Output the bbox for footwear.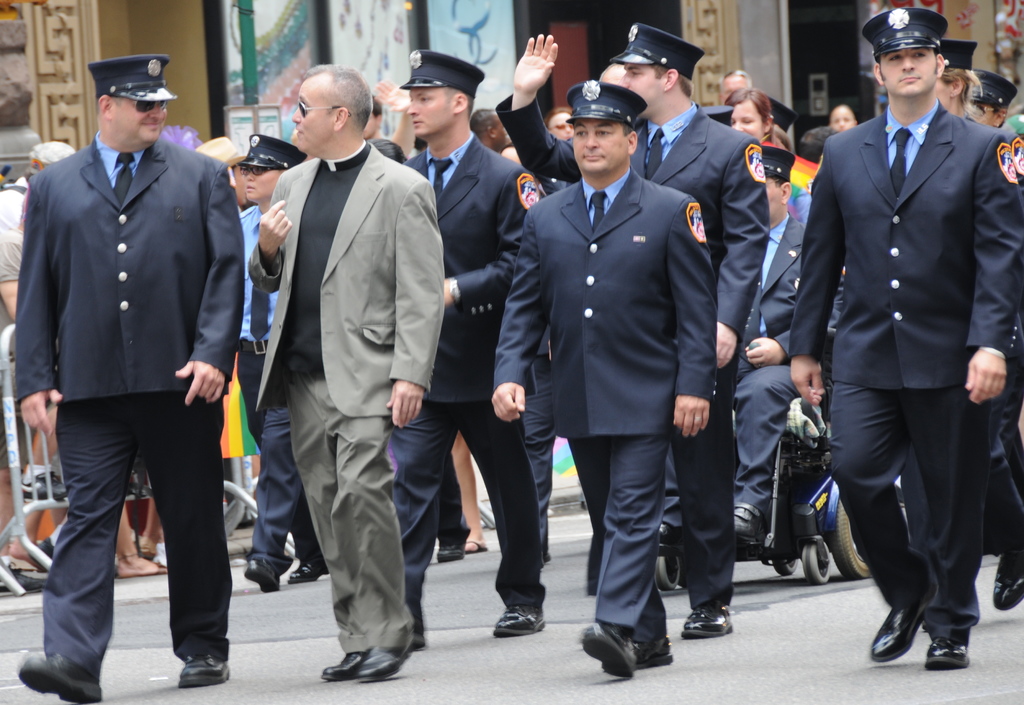
region(0, 565, 45, 596).
